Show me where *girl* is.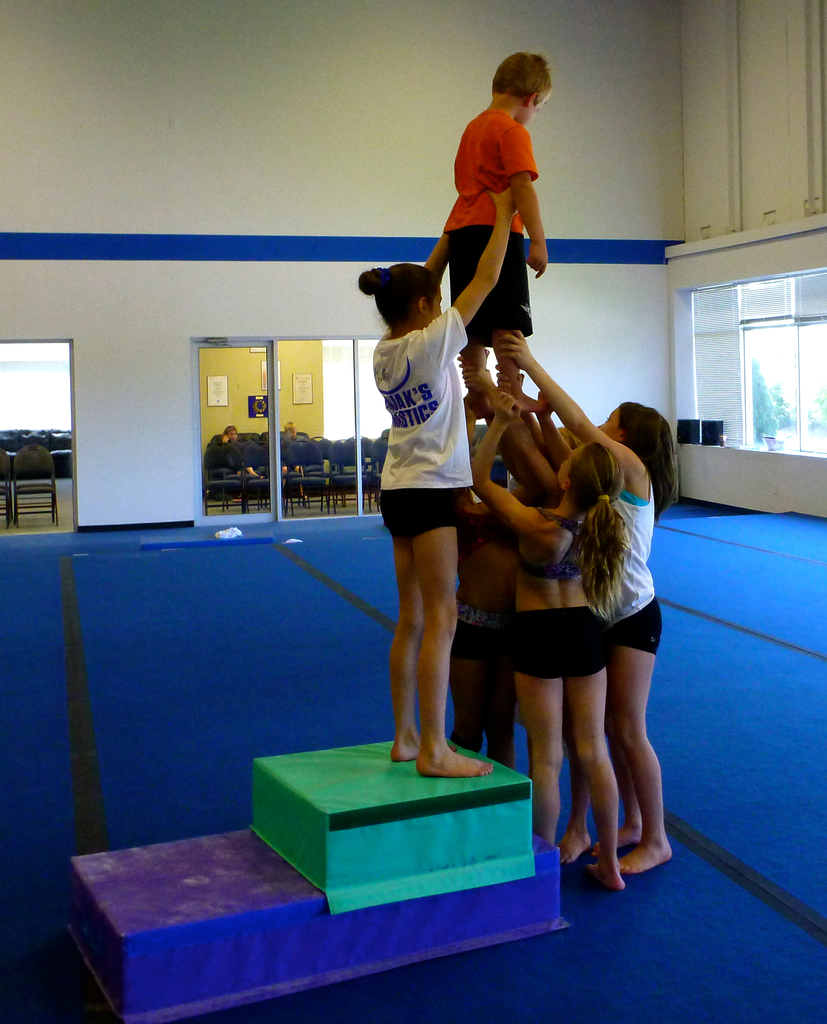
*girl* is at bbox=[469, 376, 632, 898].
